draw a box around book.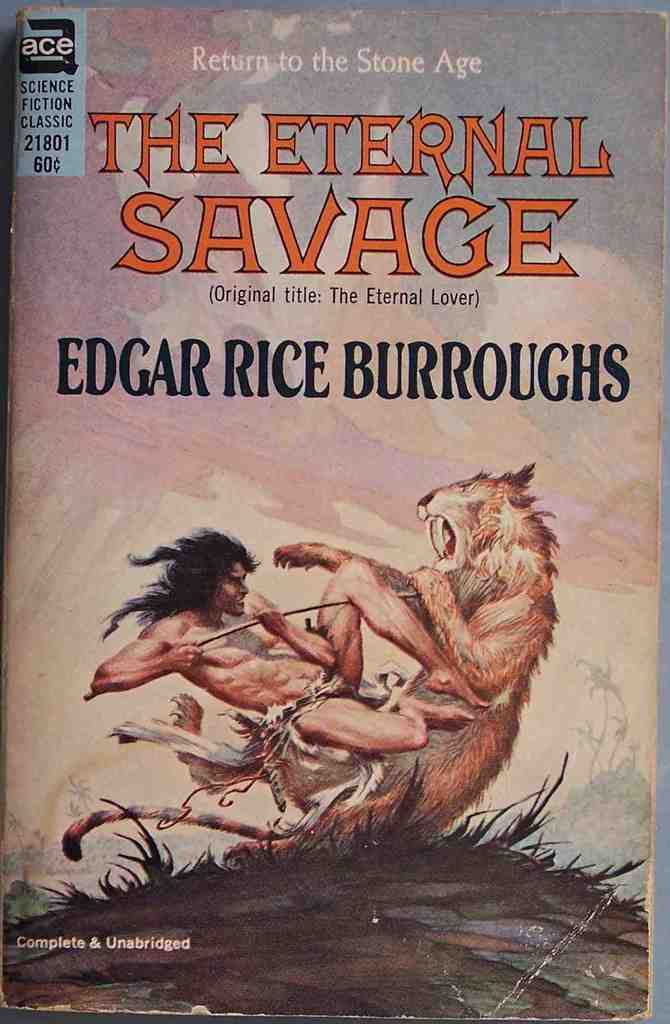
bbox(0, 12, 667, 1023).
